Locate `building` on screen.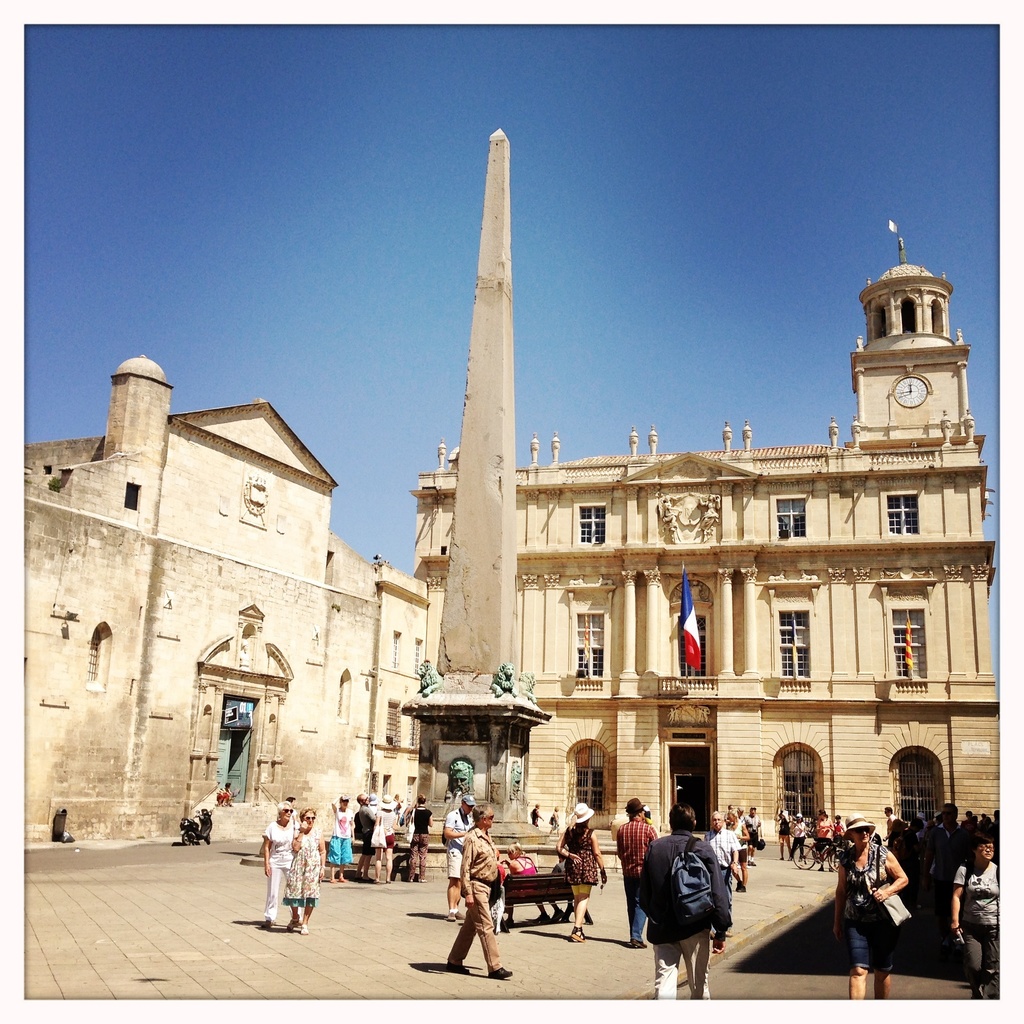
On screen at Rect(412, 220, 1013, 862).
